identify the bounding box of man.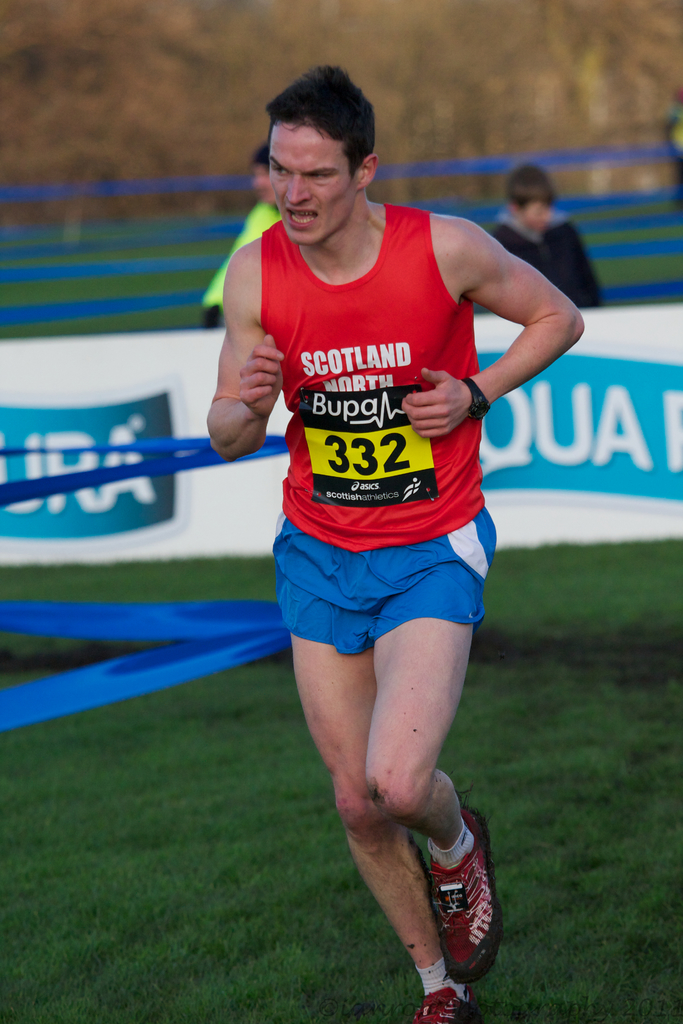
crop(199, 141, 292, 321).
